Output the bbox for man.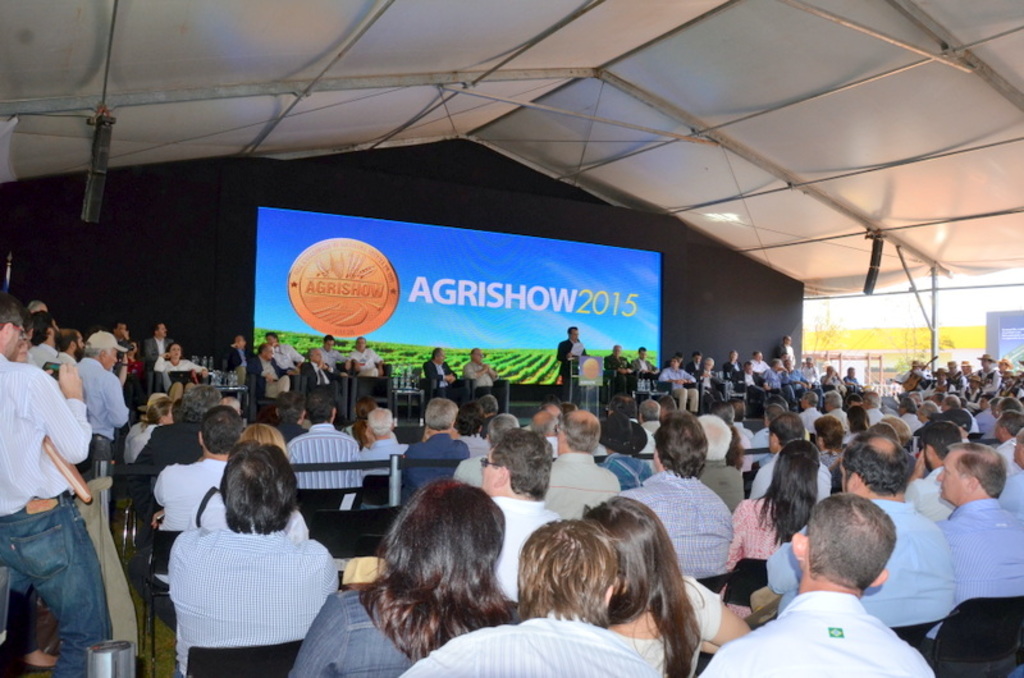
bbox(602, 345, 636, 395).
